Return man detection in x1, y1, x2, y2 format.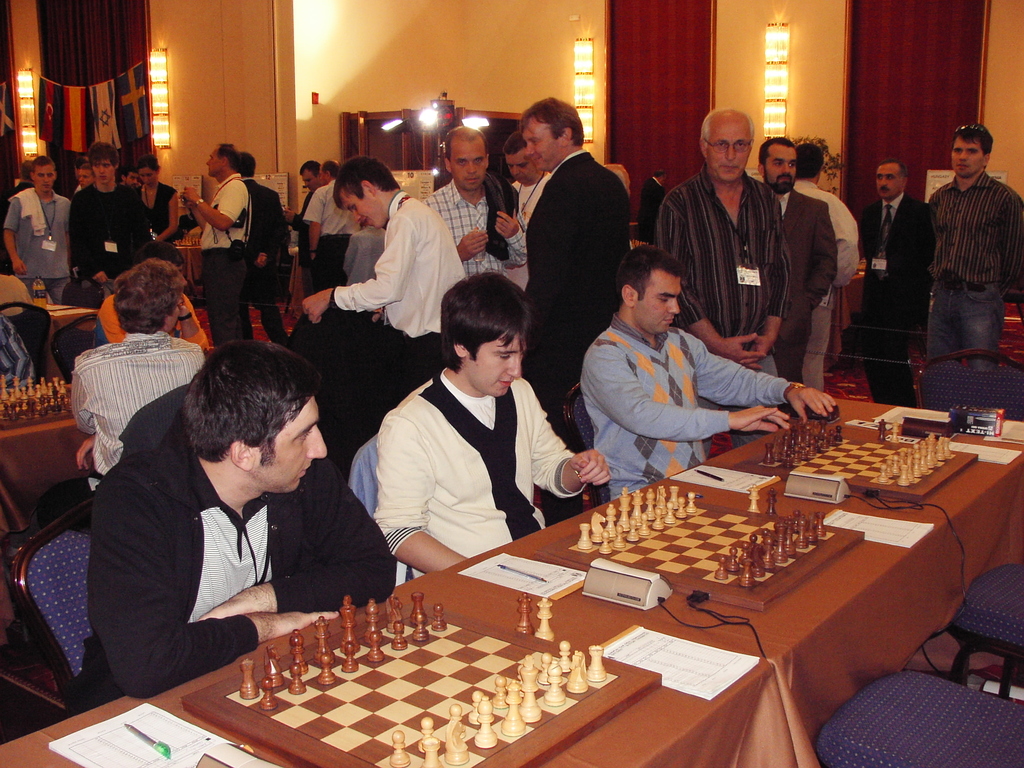
755, 132, 837, 383.
